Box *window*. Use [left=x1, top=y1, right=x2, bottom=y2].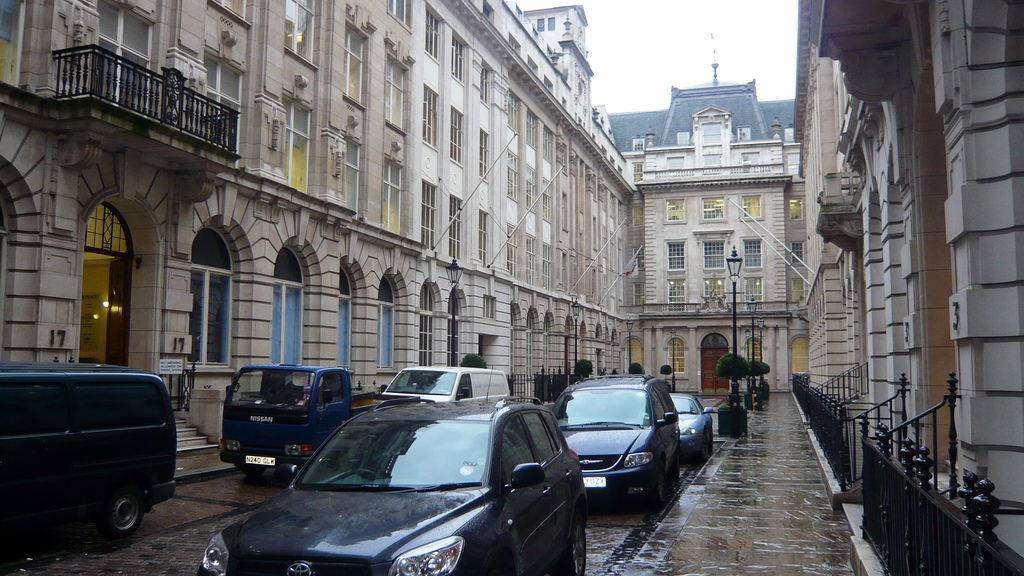
[left=211, top=0, right=245, bottom=28].
